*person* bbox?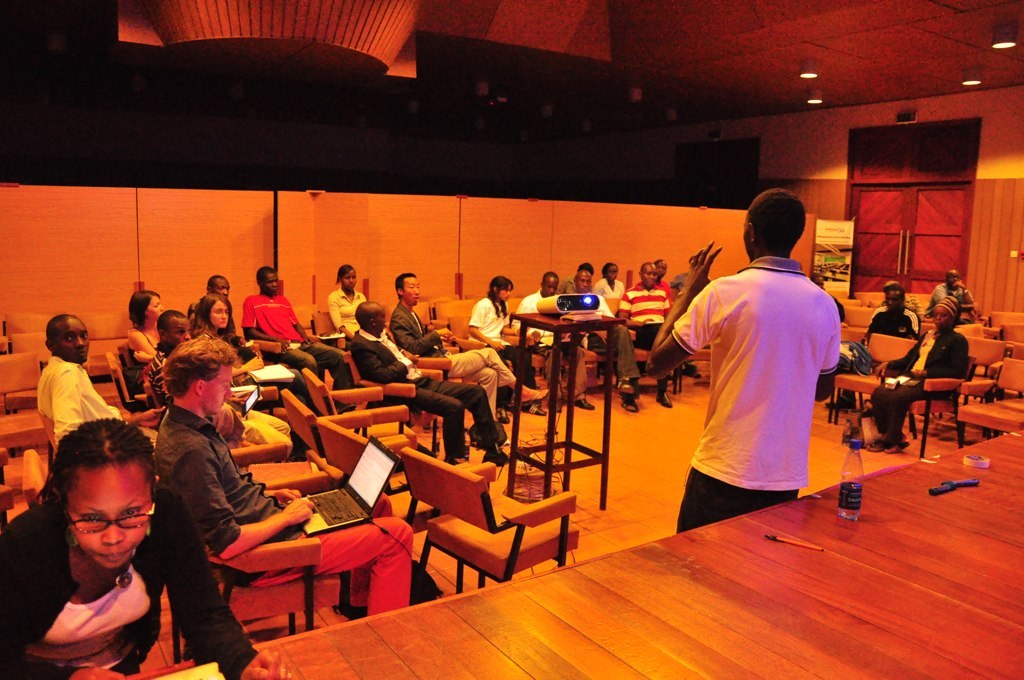
select_region(645, 187, 841, 549)
